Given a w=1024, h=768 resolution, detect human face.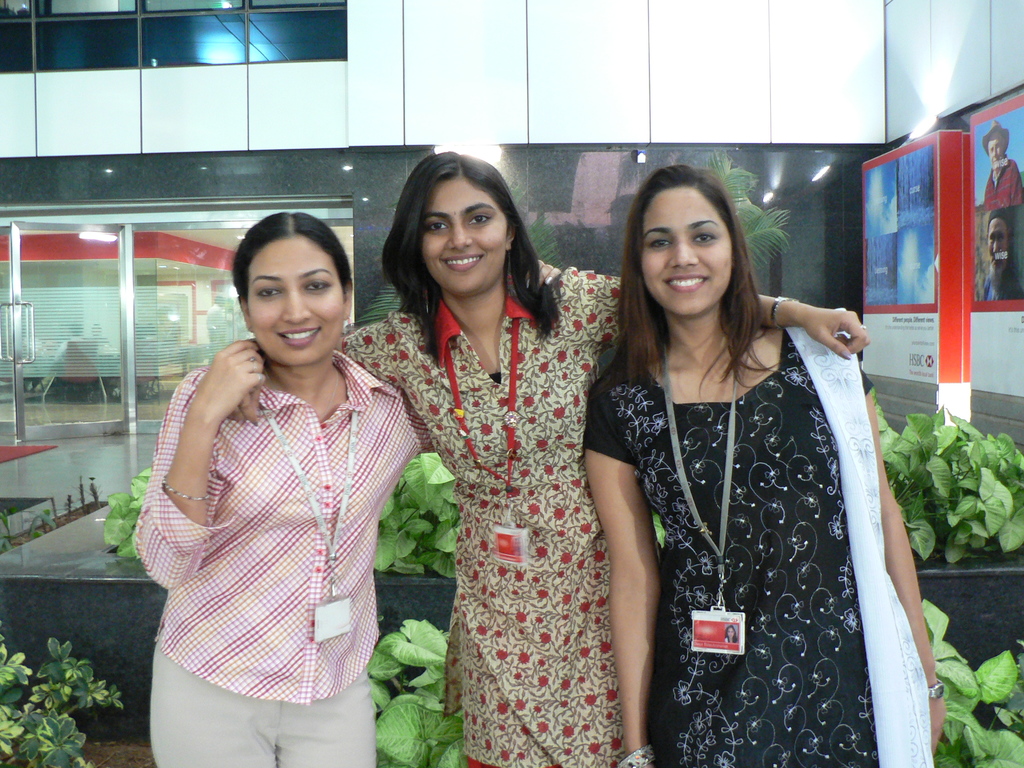
419, 177, 509, 301.
